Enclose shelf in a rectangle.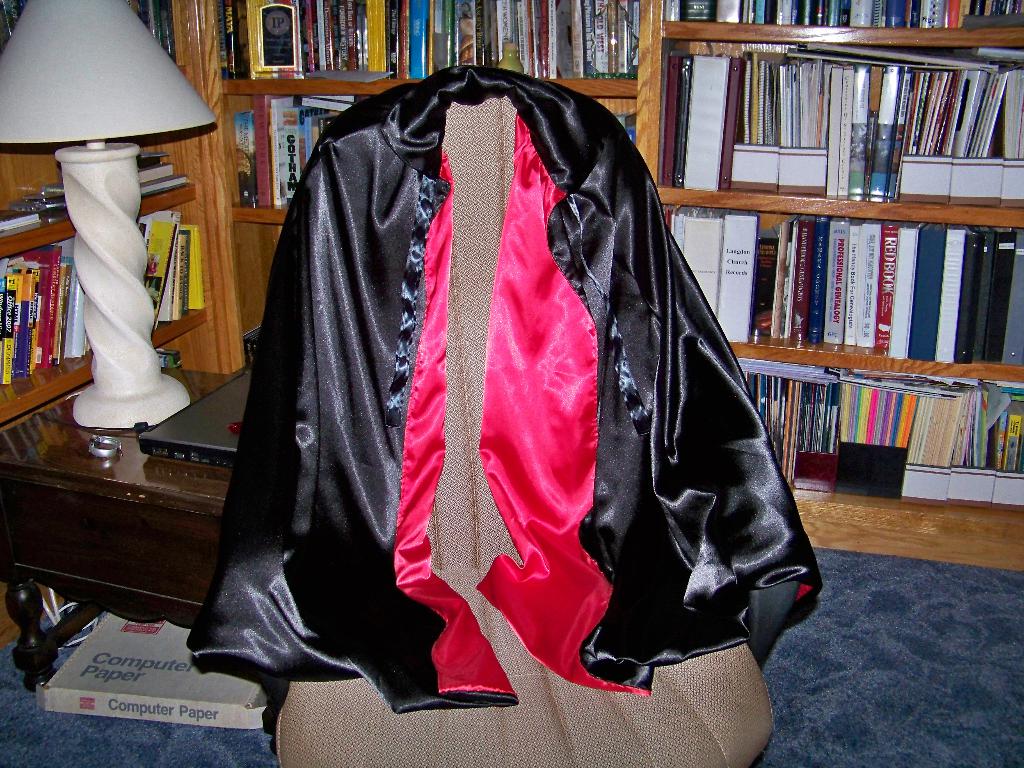
l=0, t=193, r=218, b=438.
